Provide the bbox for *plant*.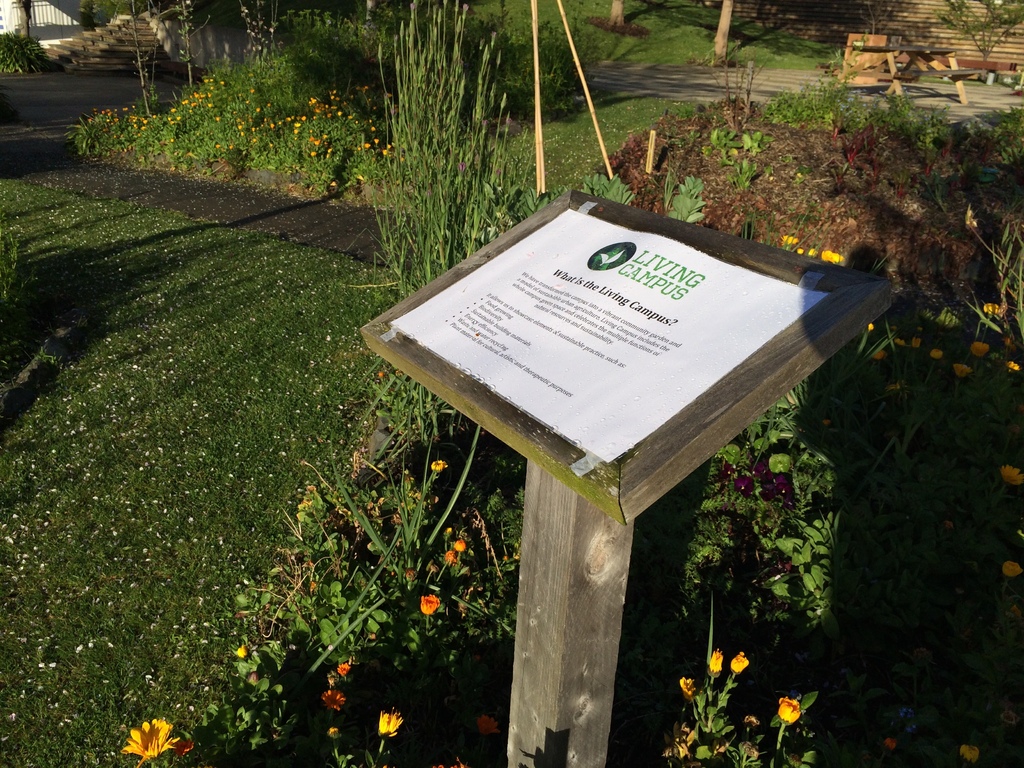
rect(664, 172, 712, 224).
